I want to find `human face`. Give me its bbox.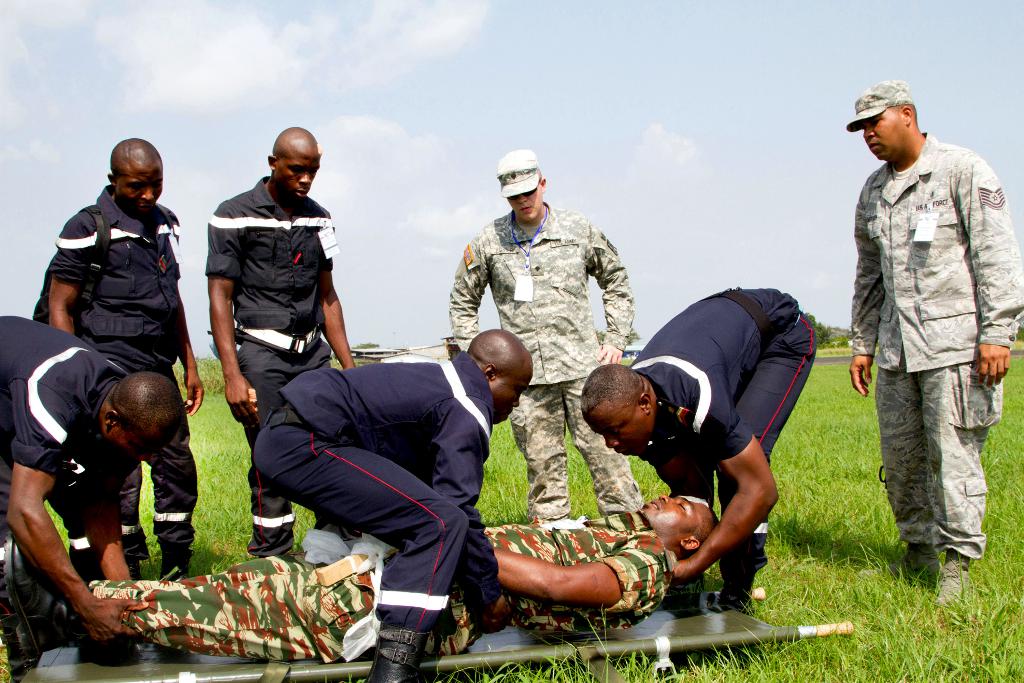
860:103:904:158.
